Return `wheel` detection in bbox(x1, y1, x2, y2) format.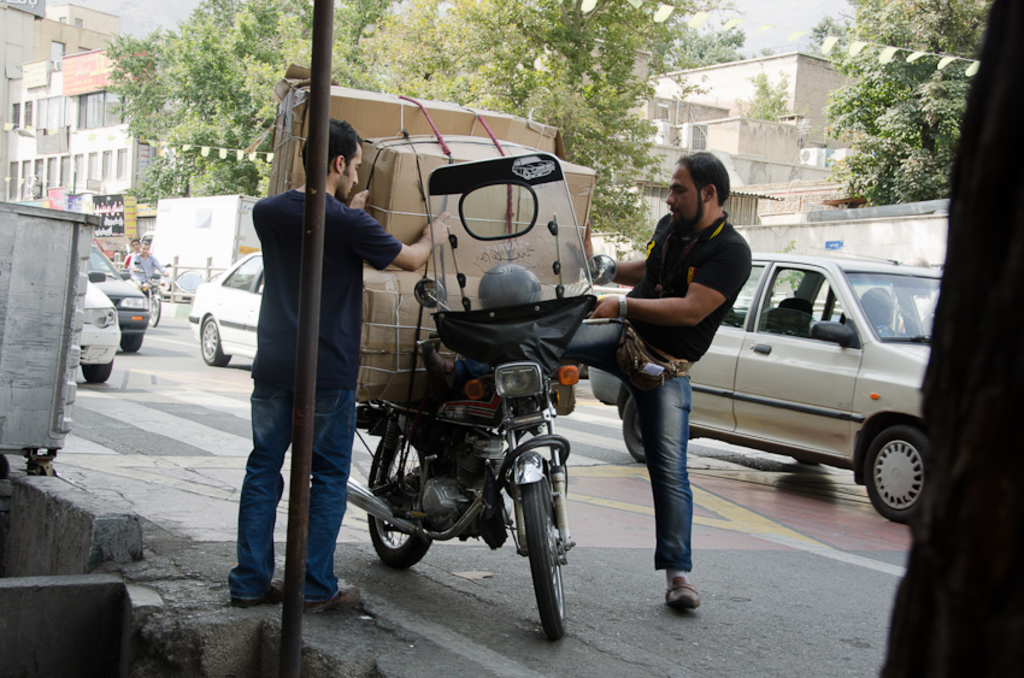
bbox(876, 419, 947, 520).
